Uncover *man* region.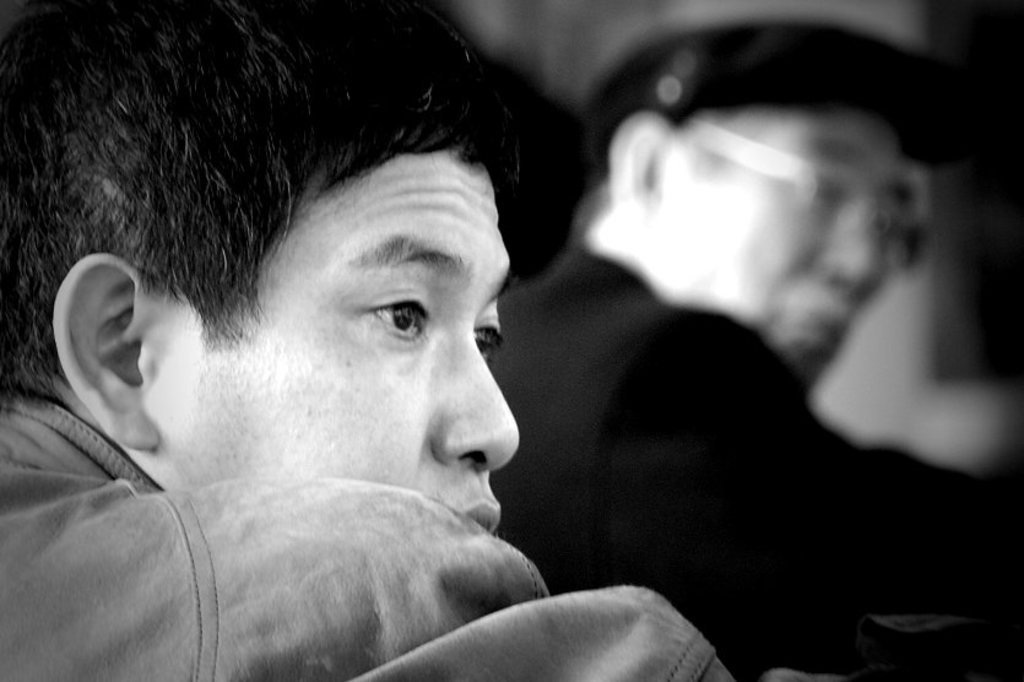
Uncovered: pyautogui.locateOnScreen(481, 0, 1023, 681).
